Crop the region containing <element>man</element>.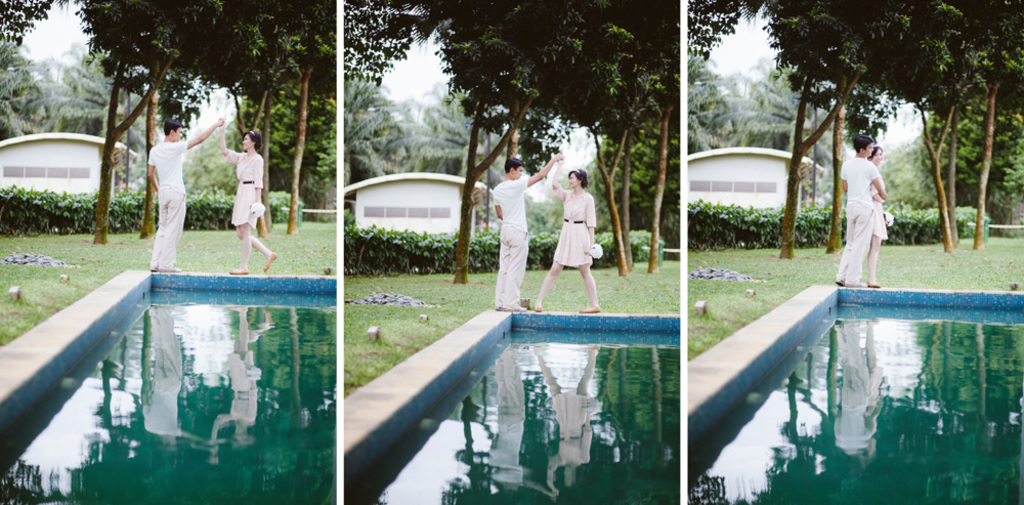
Crop region: 140 109 223 276.
